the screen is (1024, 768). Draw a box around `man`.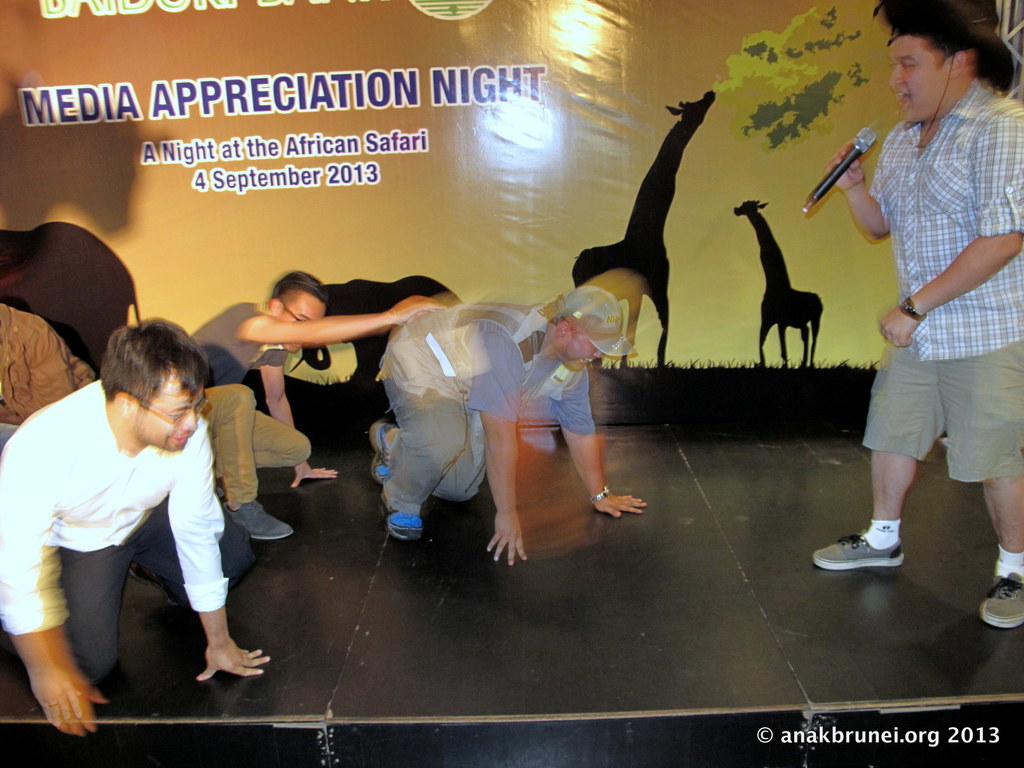
x1=0 y1=321 x2=262 y2=733.
